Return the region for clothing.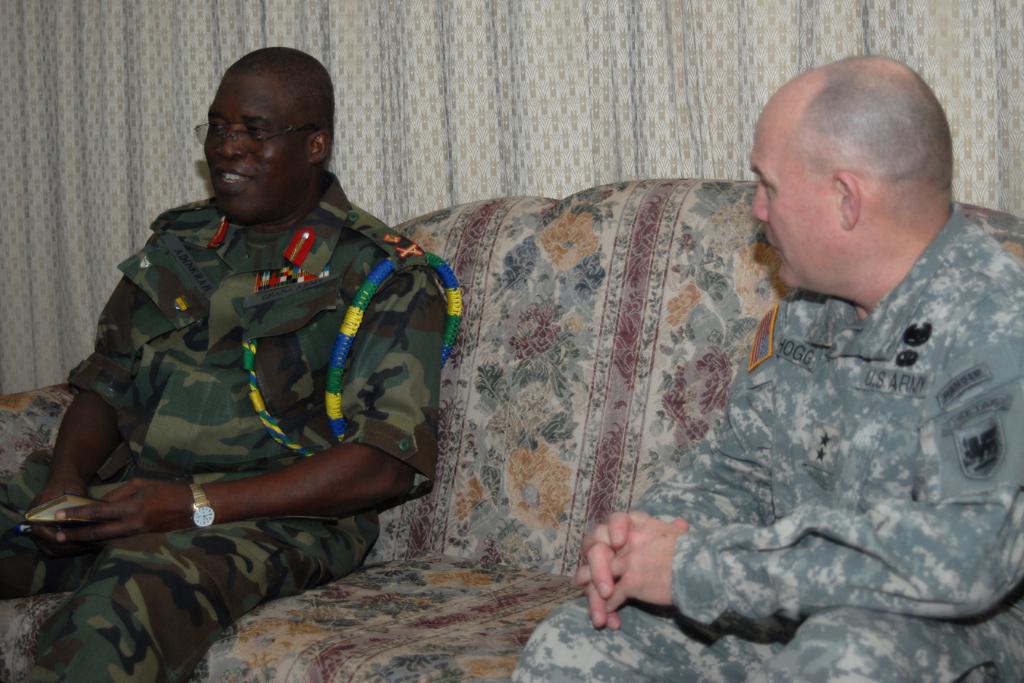
pyautogui.locateOnScreen(46, 142, 460, 591).
